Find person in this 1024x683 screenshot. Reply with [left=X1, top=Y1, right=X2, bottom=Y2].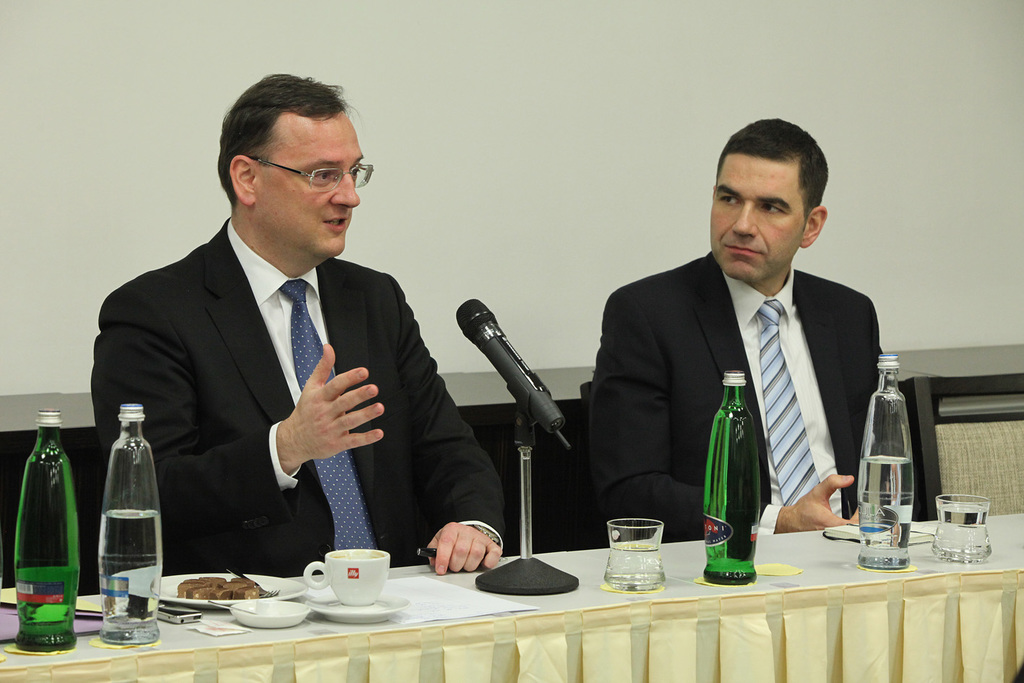
[left=599, top=114, right=889, bottom=578].
